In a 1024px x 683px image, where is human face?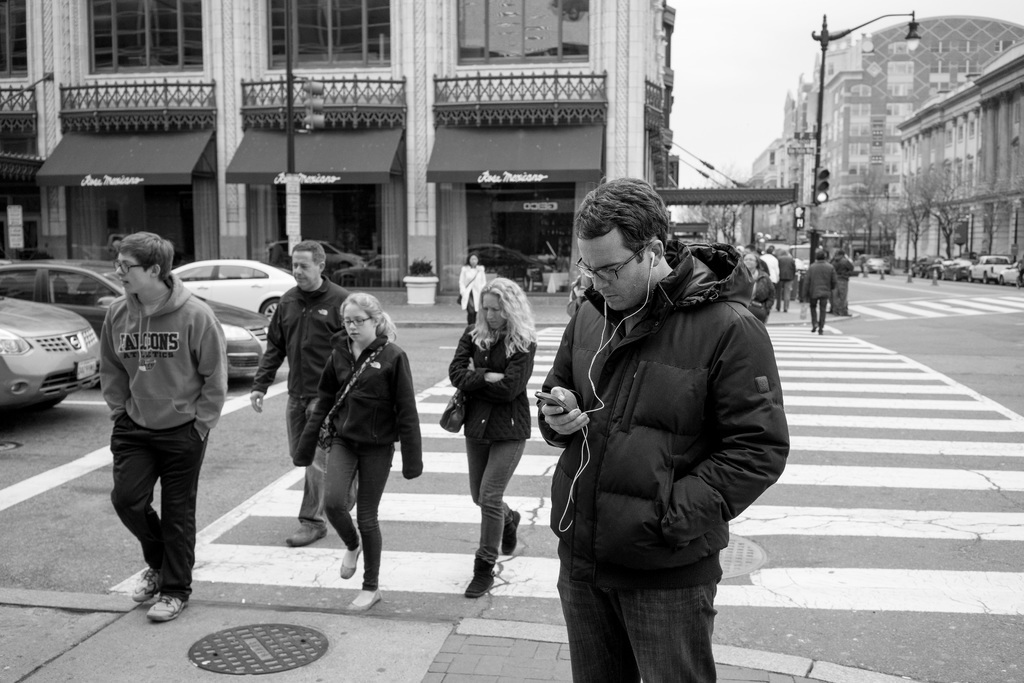
Rect(742, 252, 755, 272).
